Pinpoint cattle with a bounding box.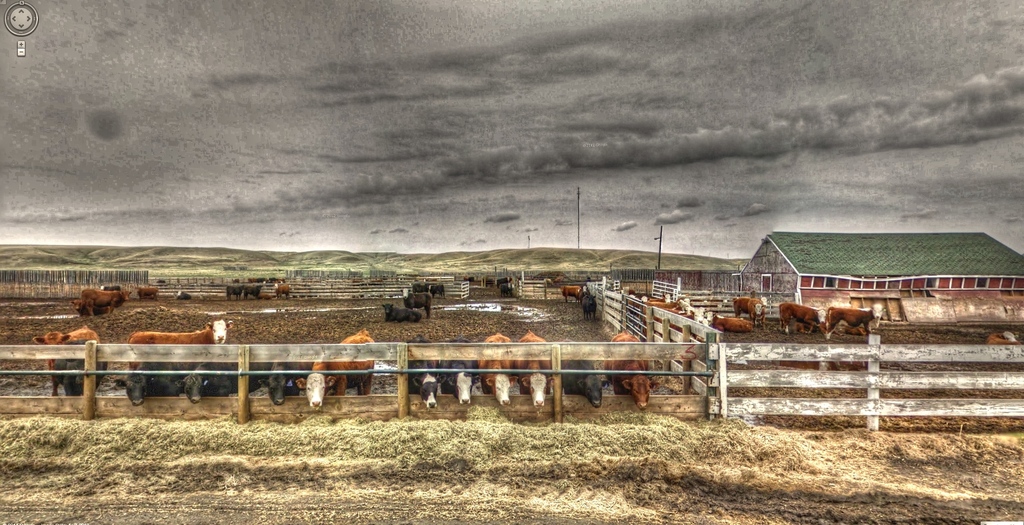
l=778, t=302, r=828, b=335.
